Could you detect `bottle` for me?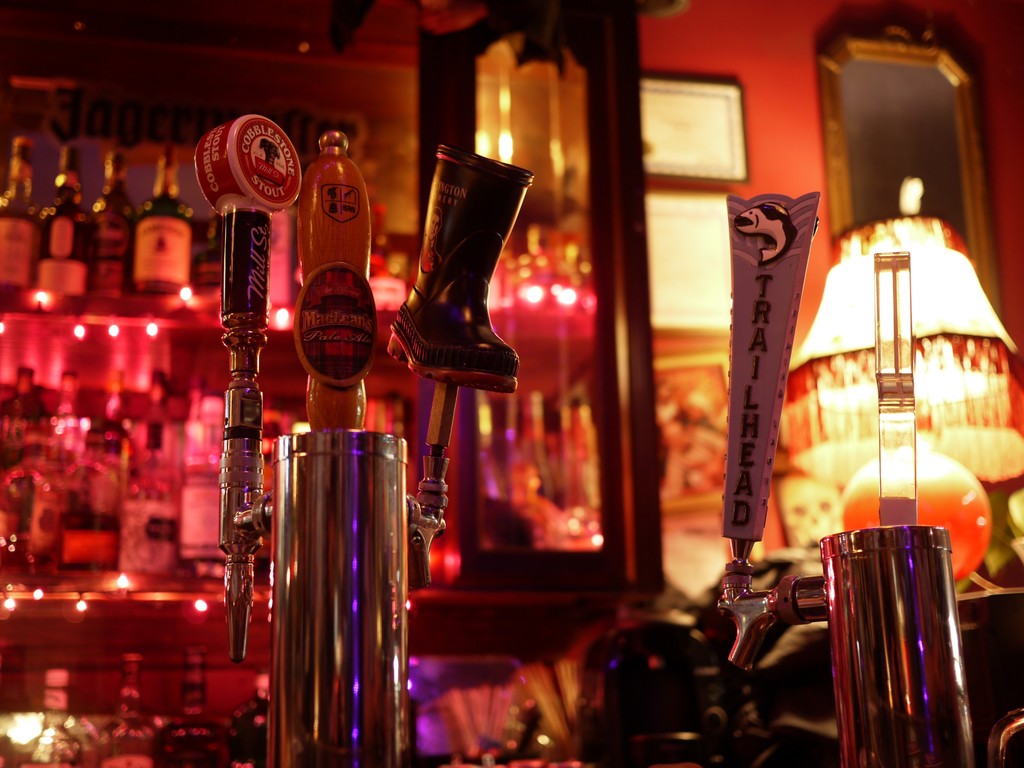
Detection result: l=39, t=145, r=113, b=317.
